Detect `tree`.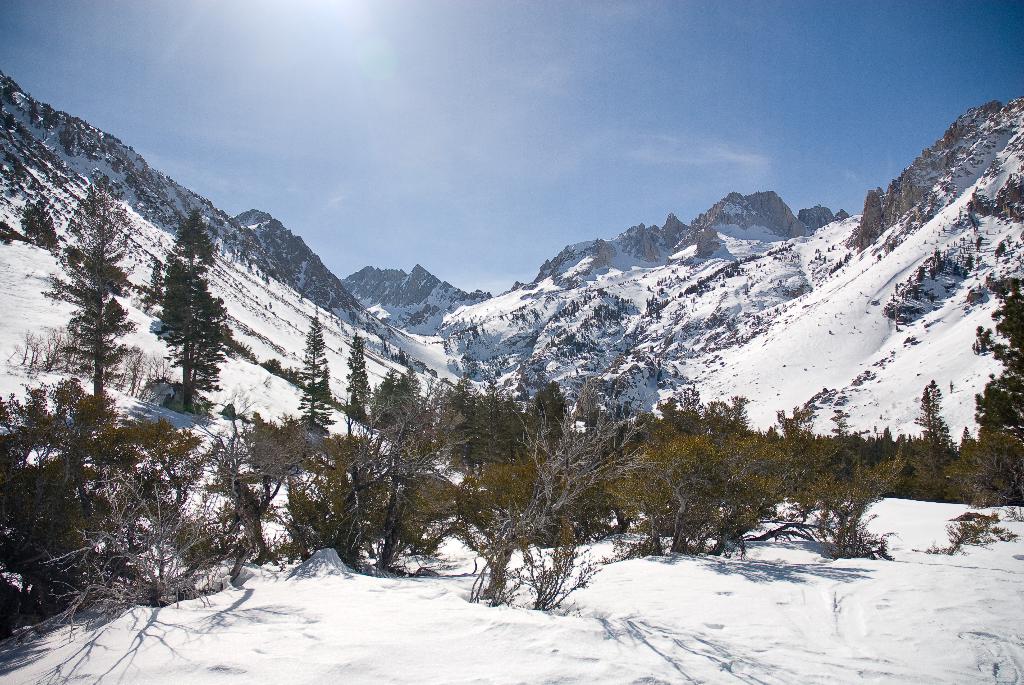
Detected at x1=916 y1=372 x2=960 y2=451.
